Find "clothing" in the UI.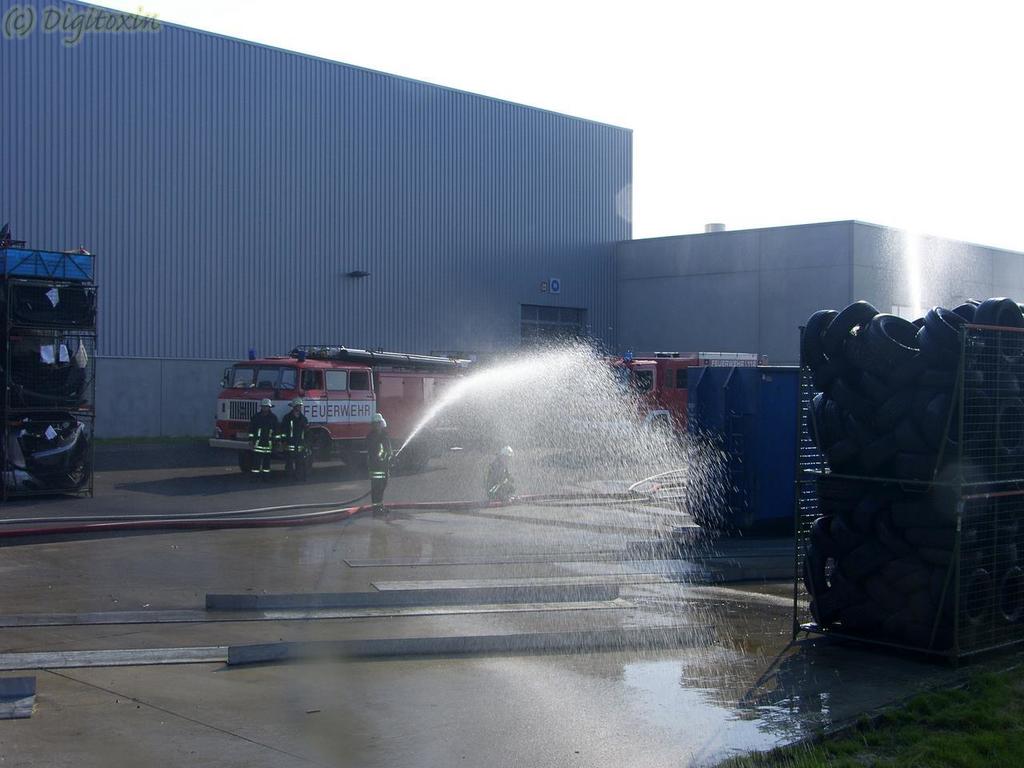
UI element at 365/427/395/502.
